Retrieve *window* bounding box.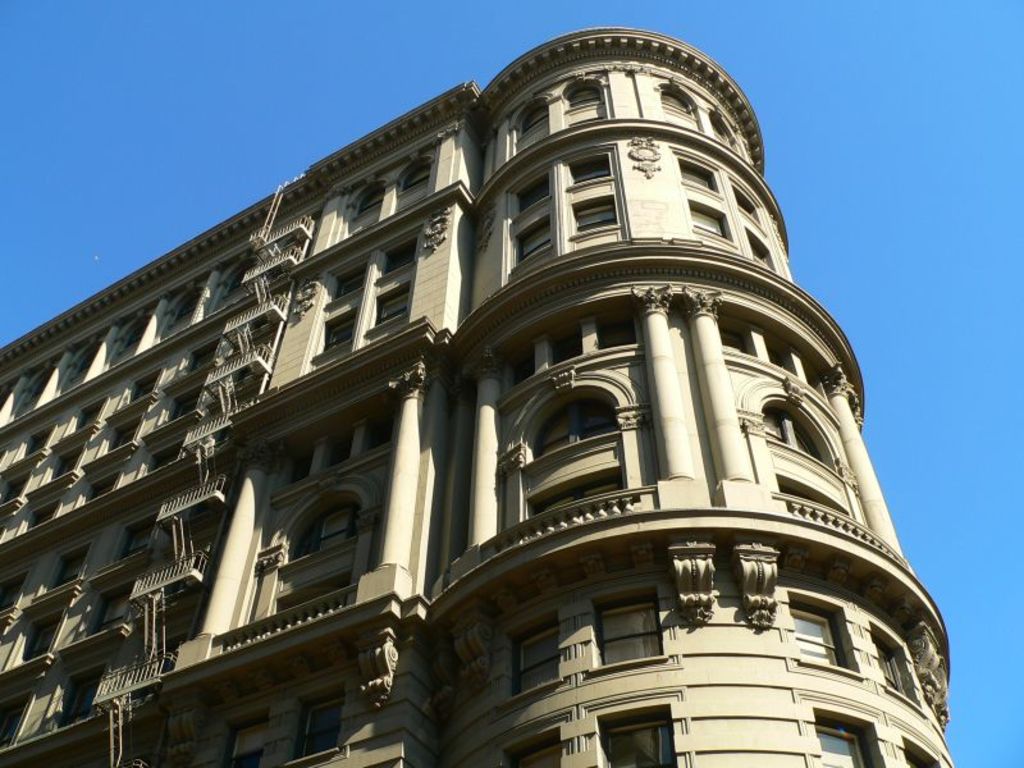
Bounding box: (x1=59, y1=337, x2=99, y2=396).
